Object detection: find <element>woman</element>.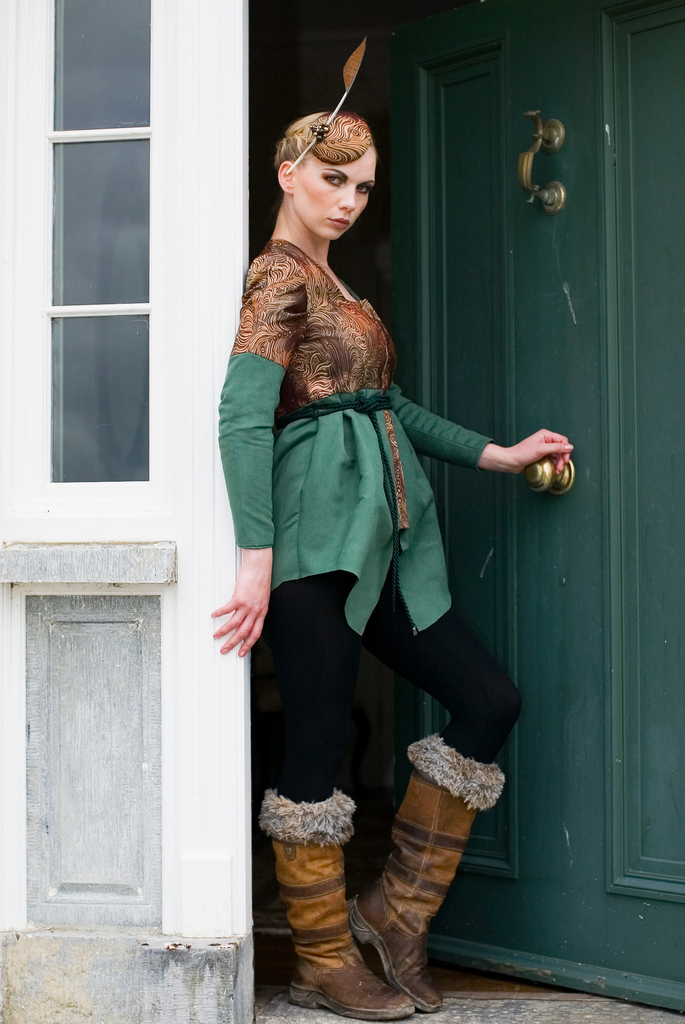
213,108,576,1022.
